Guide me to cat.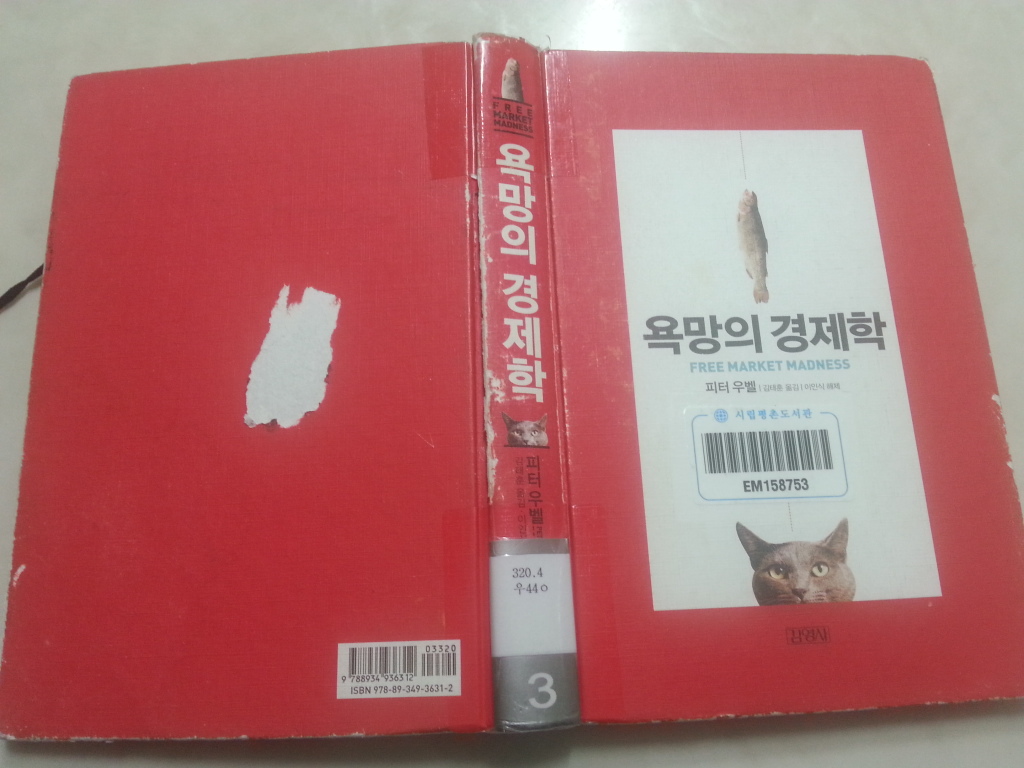
Guidance: <bbox>731, 511, 858, 607</bbox>.
